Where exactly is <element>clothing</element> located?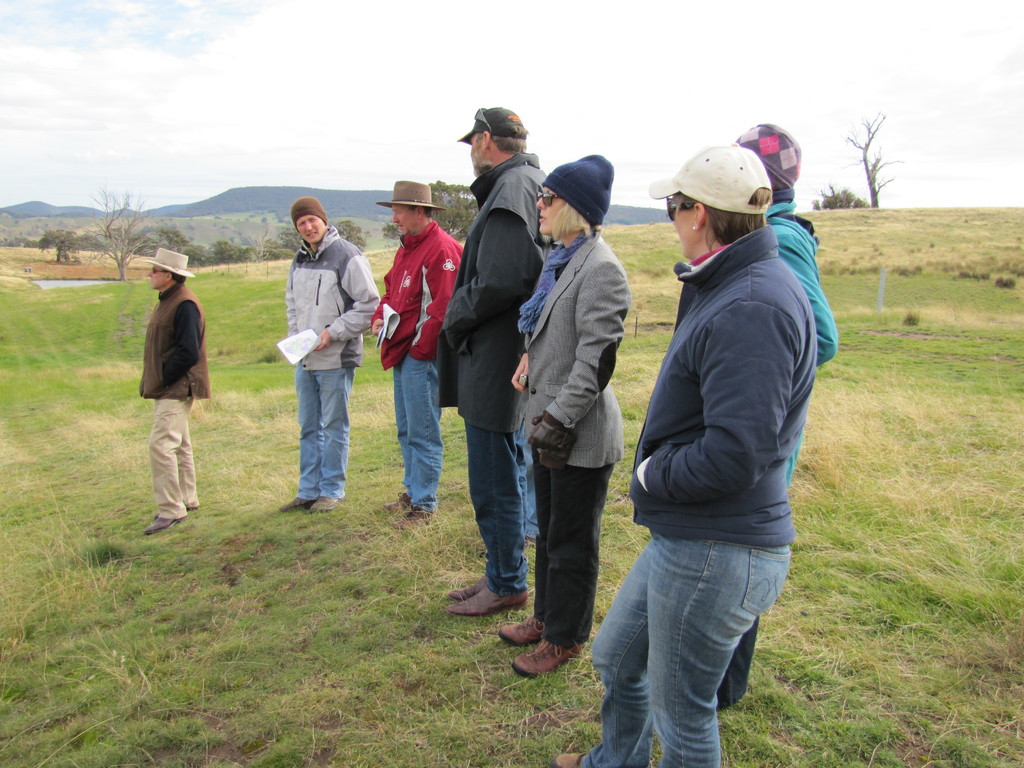
Its bounding box is {"left": 371, "top": 224, "right": 462, "bottom": 509}.
